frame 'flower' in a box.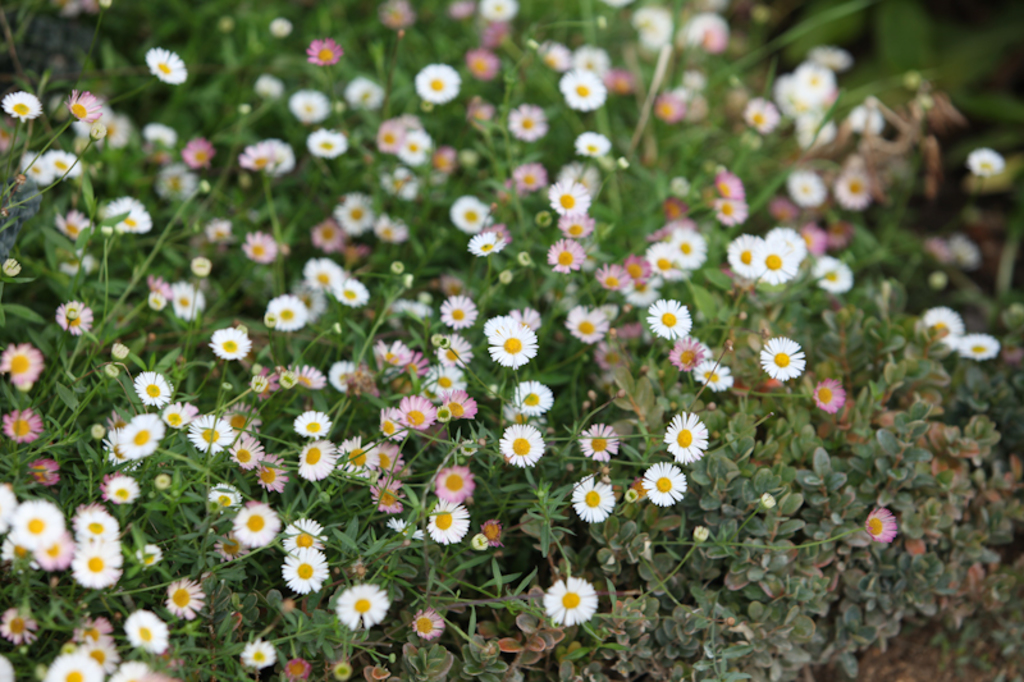
BBox(159, 399, 197, 430).
